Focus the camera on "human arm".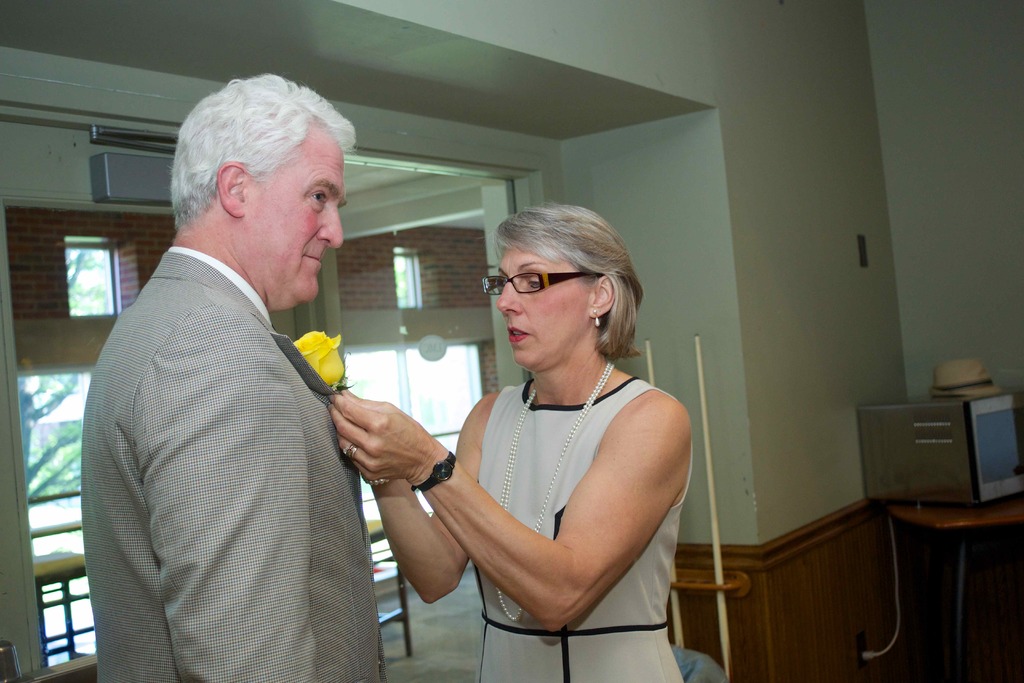
Focus region: x1=418, y1=359, x2=678, y2=627.
